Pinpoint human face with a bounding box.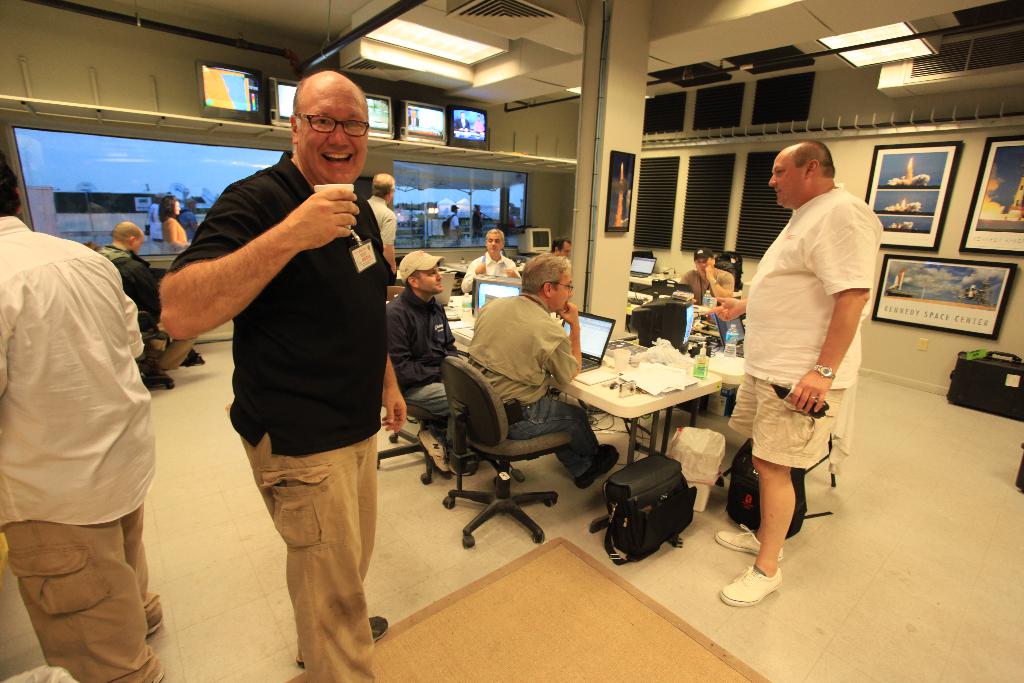
[556, 241, 570, 258].
